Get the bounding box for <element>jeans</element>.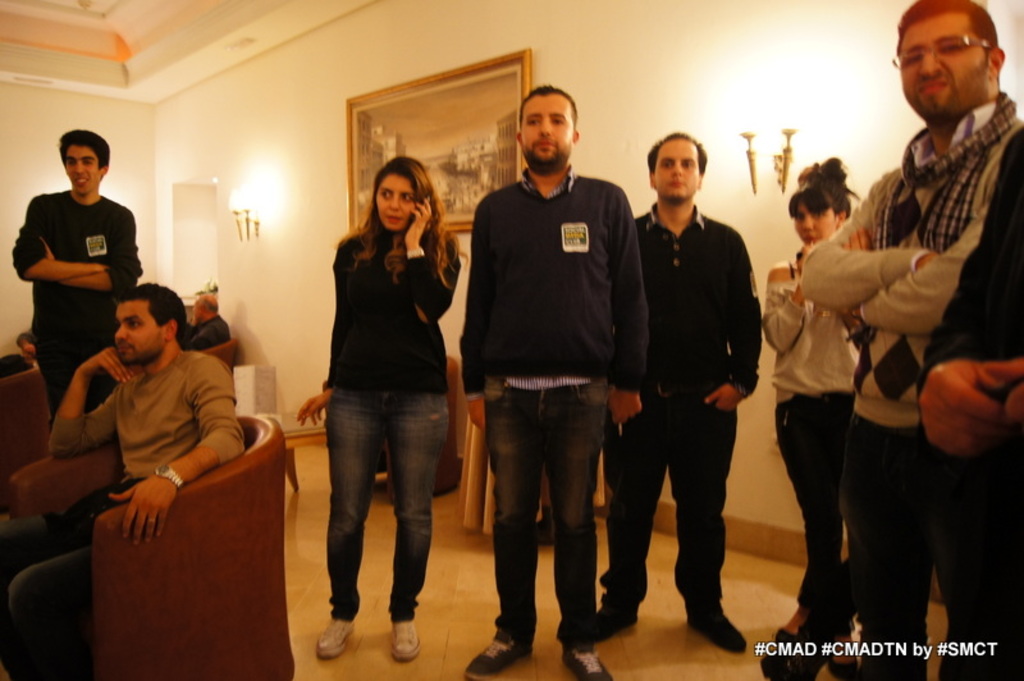
481,375,605,646.
